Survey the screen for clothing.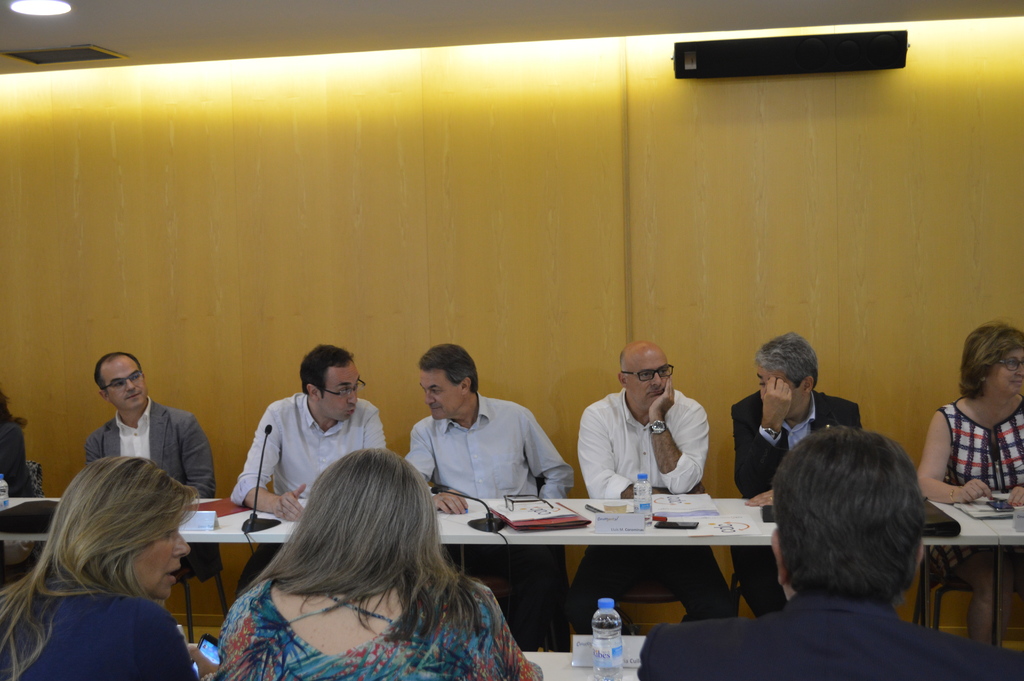
Survey found: (86, 396, 225, 578).
